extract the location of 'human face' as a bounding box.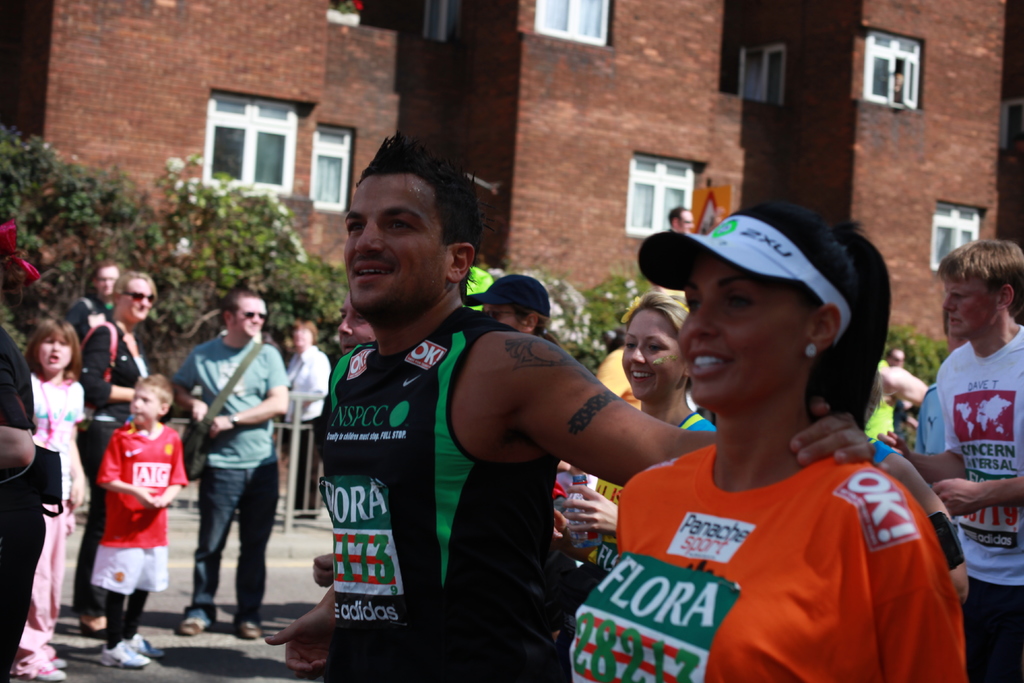
x1=678 y1=260 x2=810 y2=410.
